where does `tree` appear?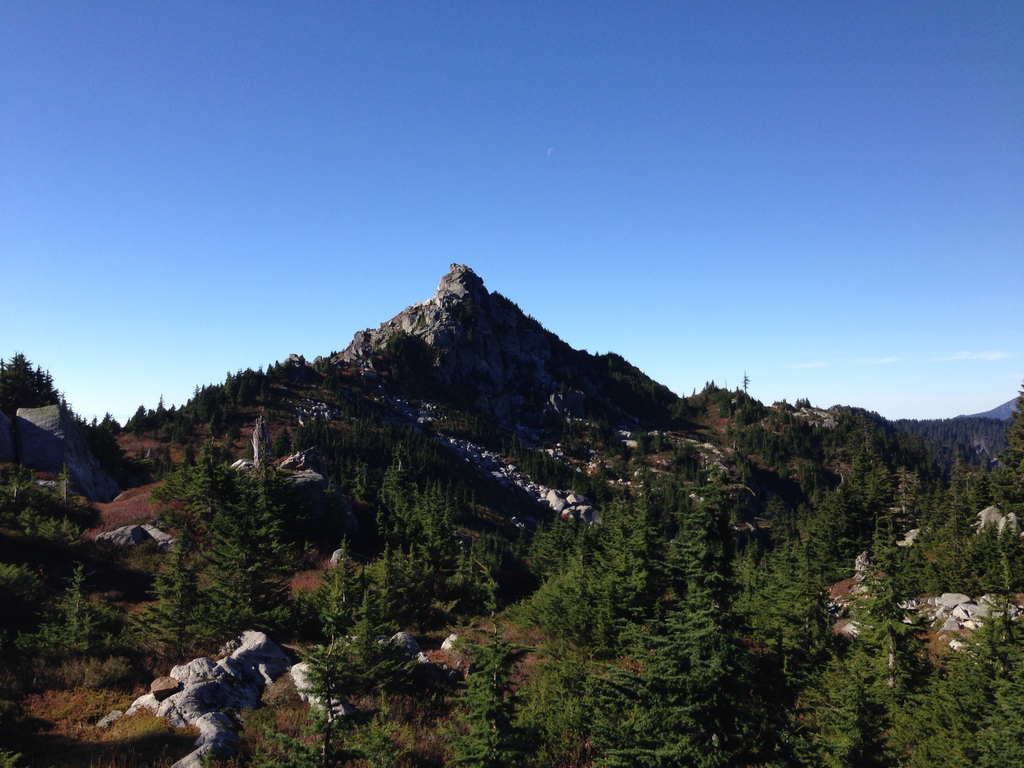
Appears at 411, 536, 448, 620.
